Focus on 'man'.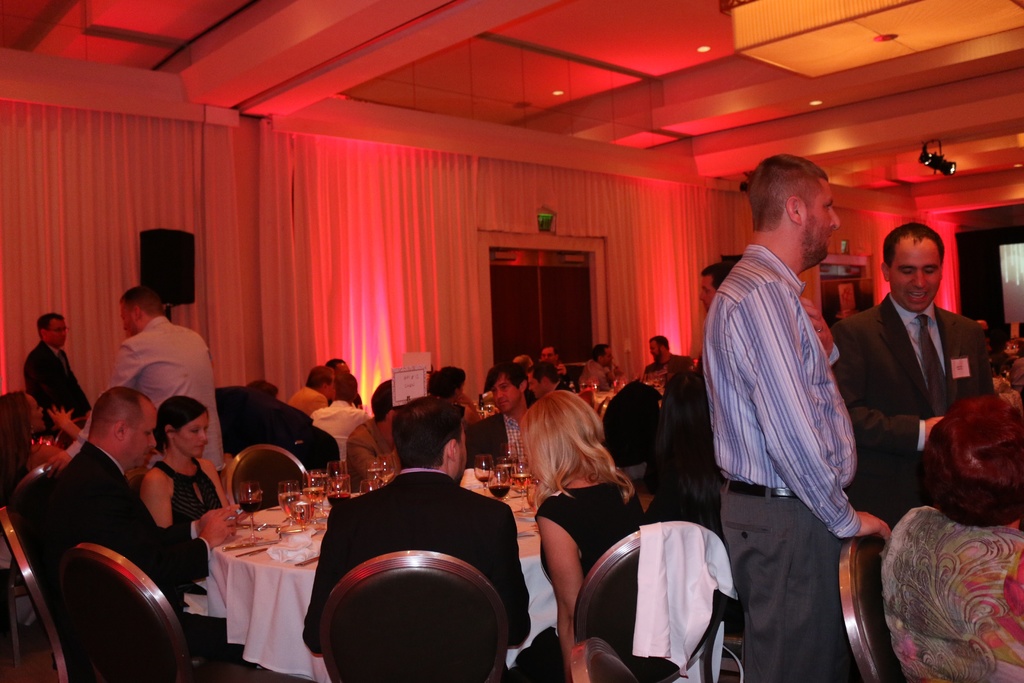
Focused at locate(42, 384, 271, 682).
